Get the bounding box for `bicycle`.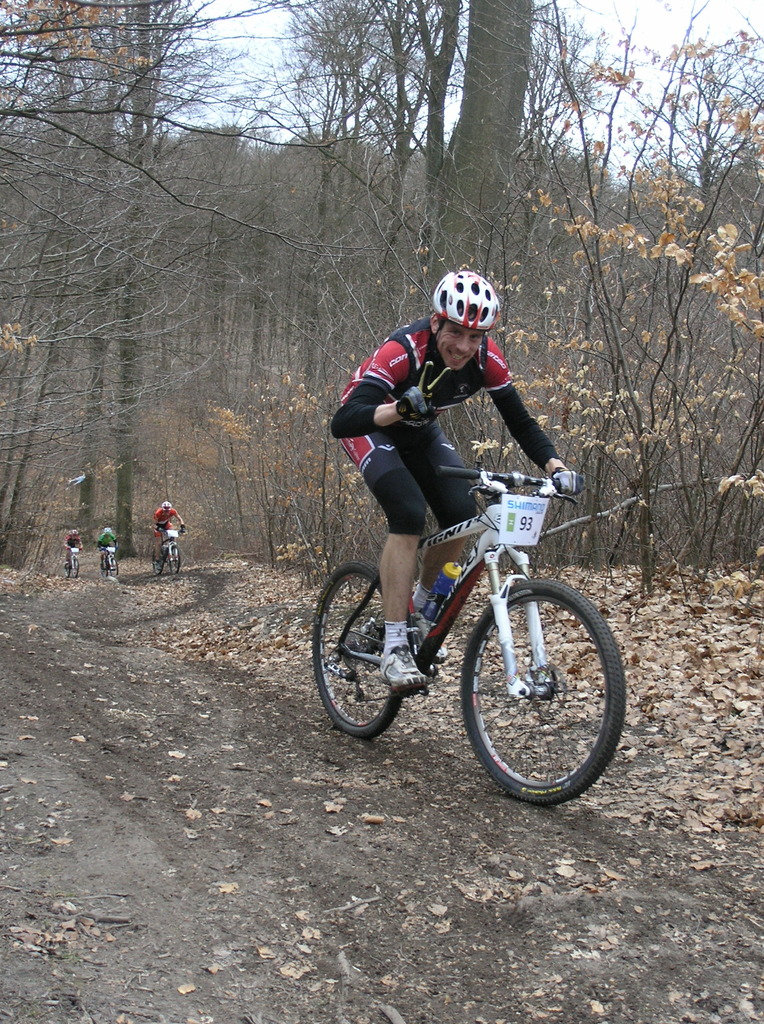
(left=149, top=528, right=182, bottom=580).
